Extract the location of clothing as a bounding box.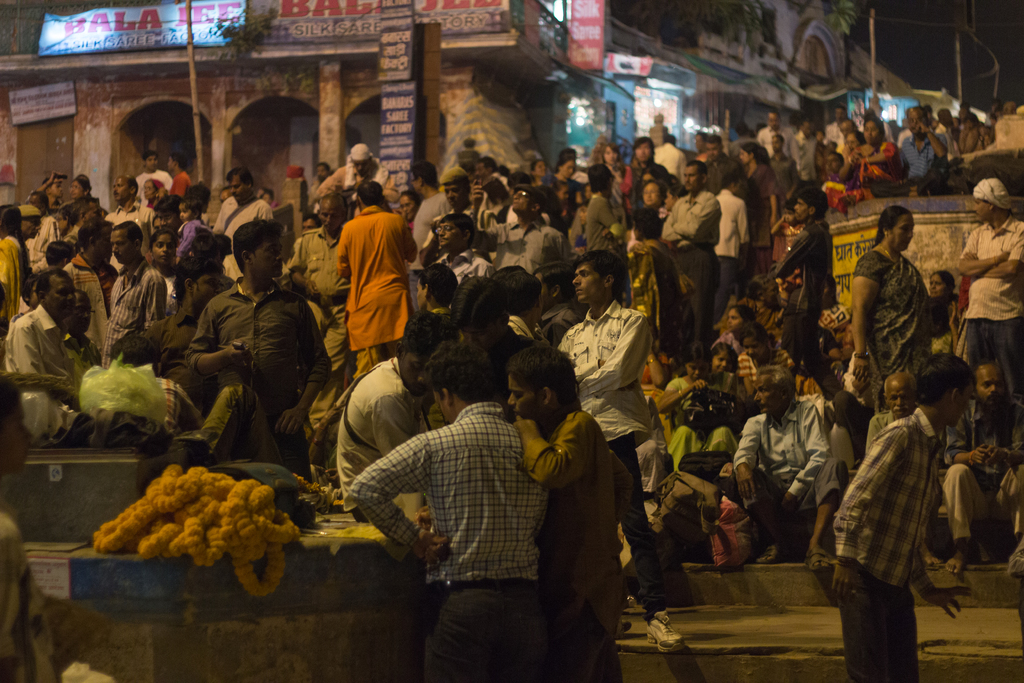
box=[340, 209, 412, 369].
